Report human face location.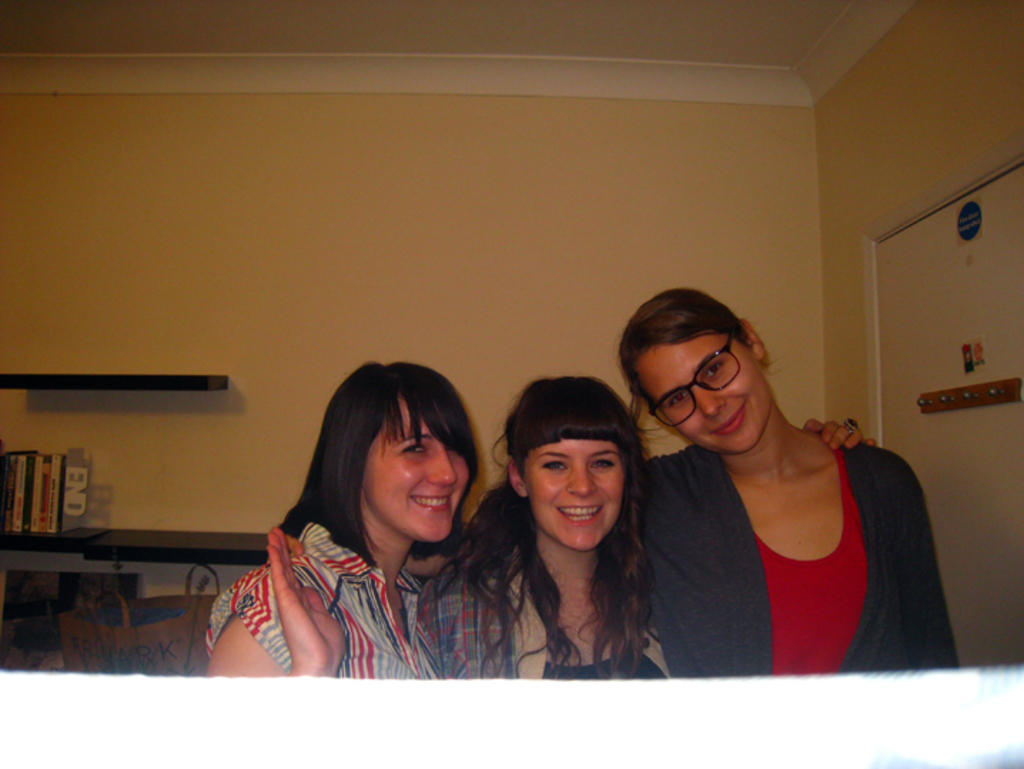
Report: (636,342,764,454).
